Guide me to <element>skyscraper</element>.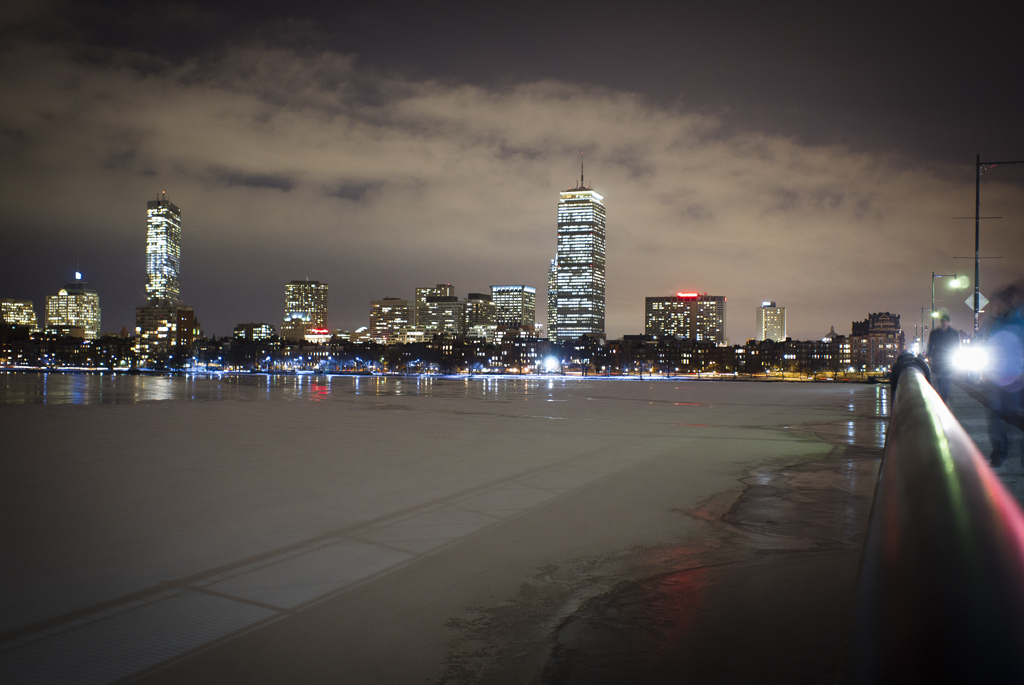
Guidance: detection(648, 293, 720, 347).
